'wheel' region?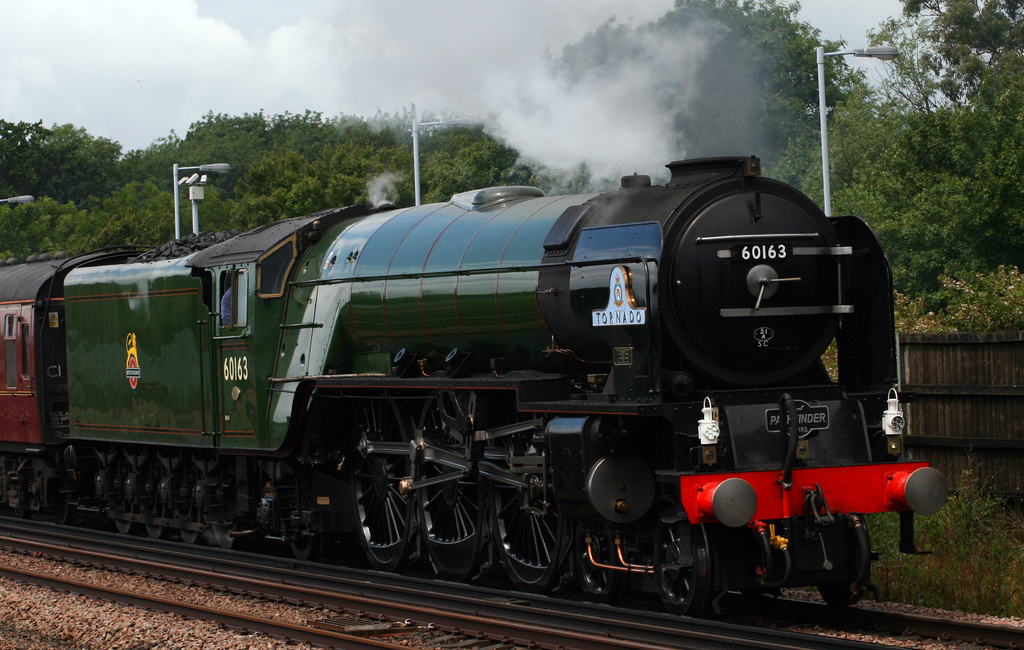
bbox=[111, 458, 137, 537]
